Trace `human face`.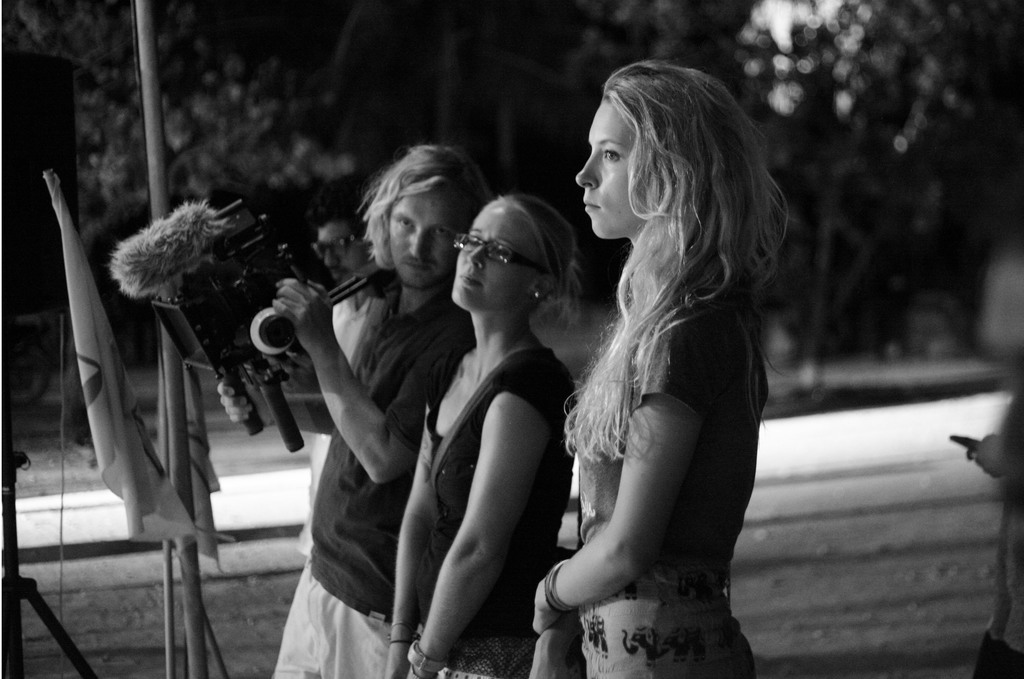
Traced to region(575, 92, 644, 237).
